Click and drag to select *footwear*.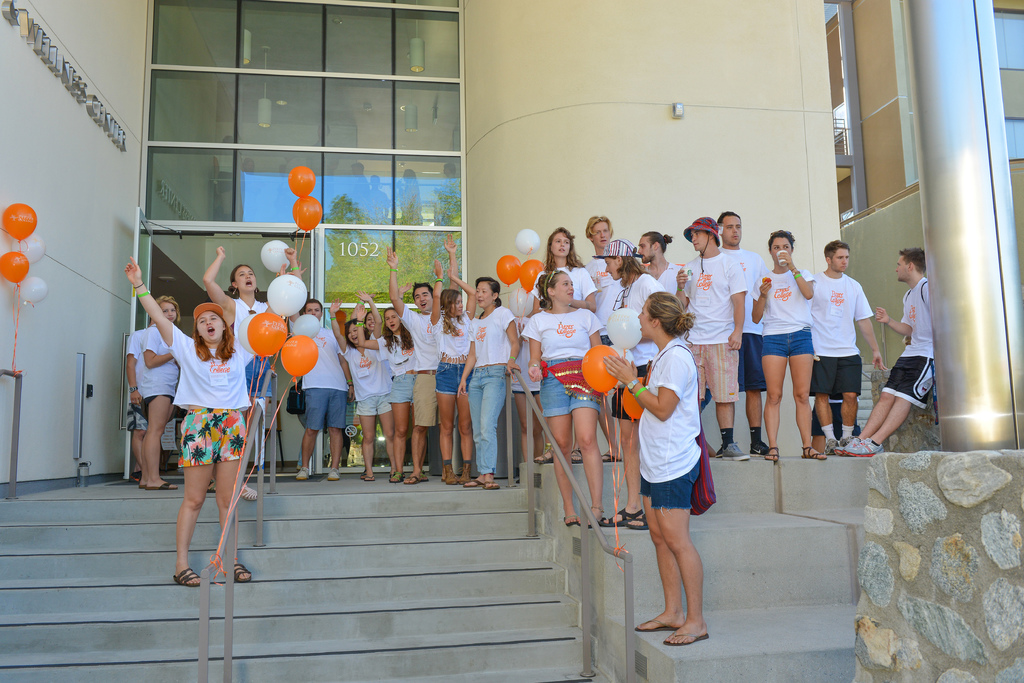
Selection: l=844, t=438, r=881, b=456.
